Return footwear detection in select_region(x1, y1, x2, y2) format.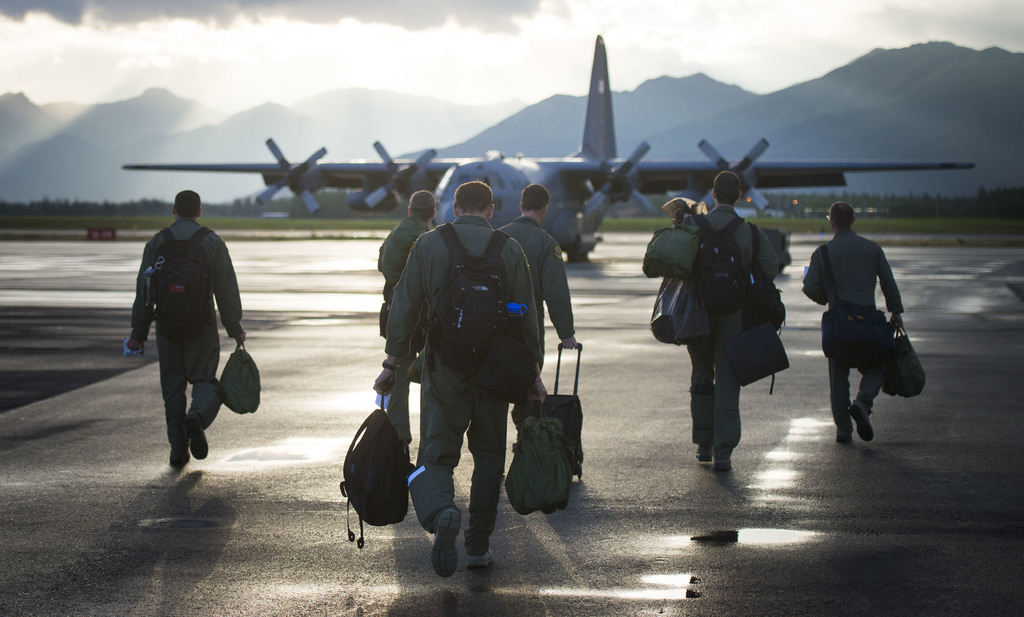
select_region(431, 508, 462, 574).
